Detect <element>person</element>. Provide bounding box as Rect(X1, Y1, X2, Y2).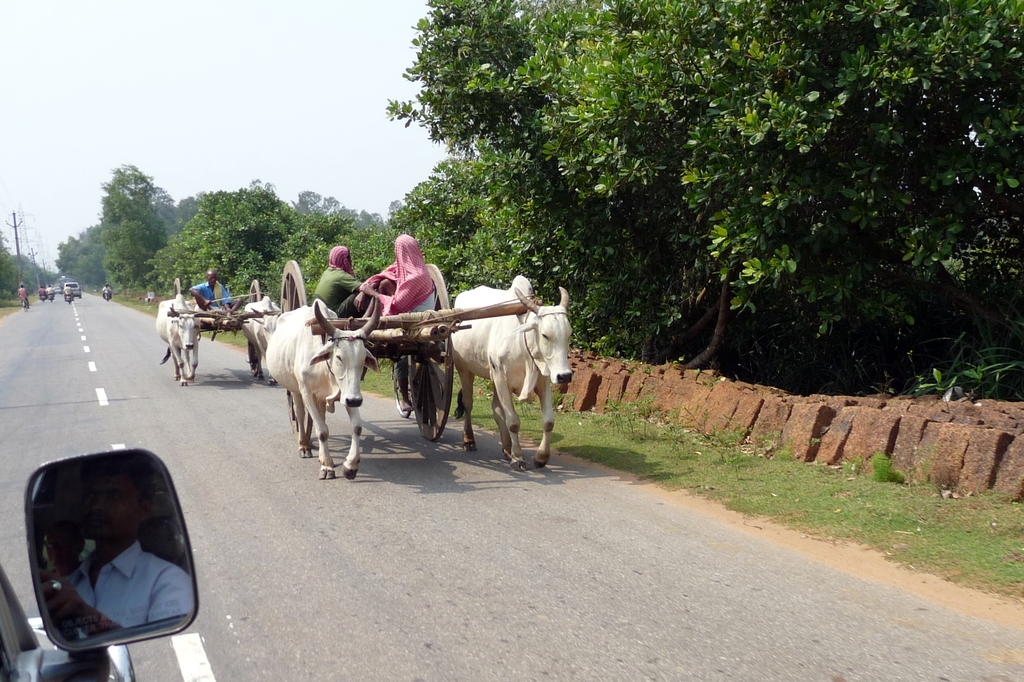
Rect(19, 282, 29, 305).
